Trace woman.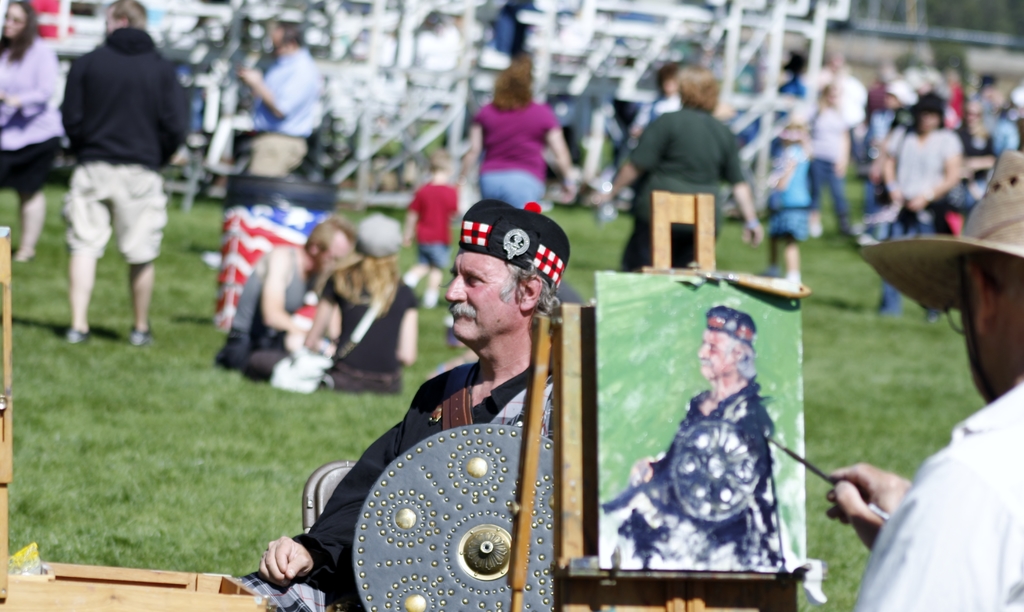
Traced to region(296, 208, 425, 401).
